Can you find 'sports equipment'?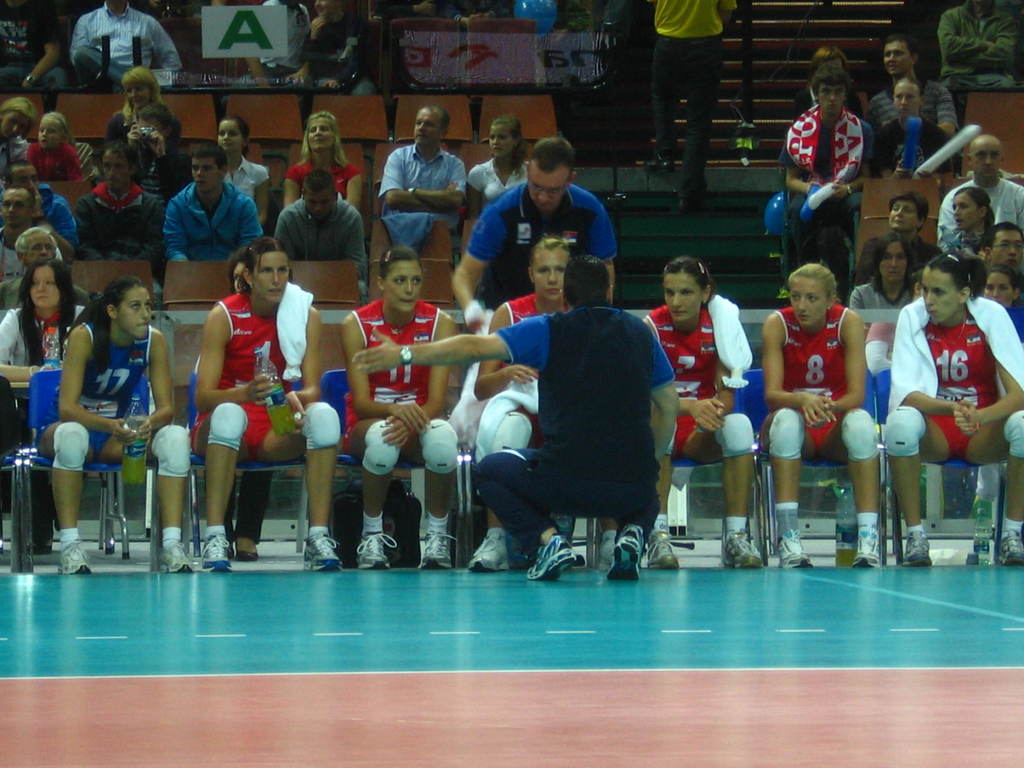
Yes, bounding box: [778,533,812,569].
